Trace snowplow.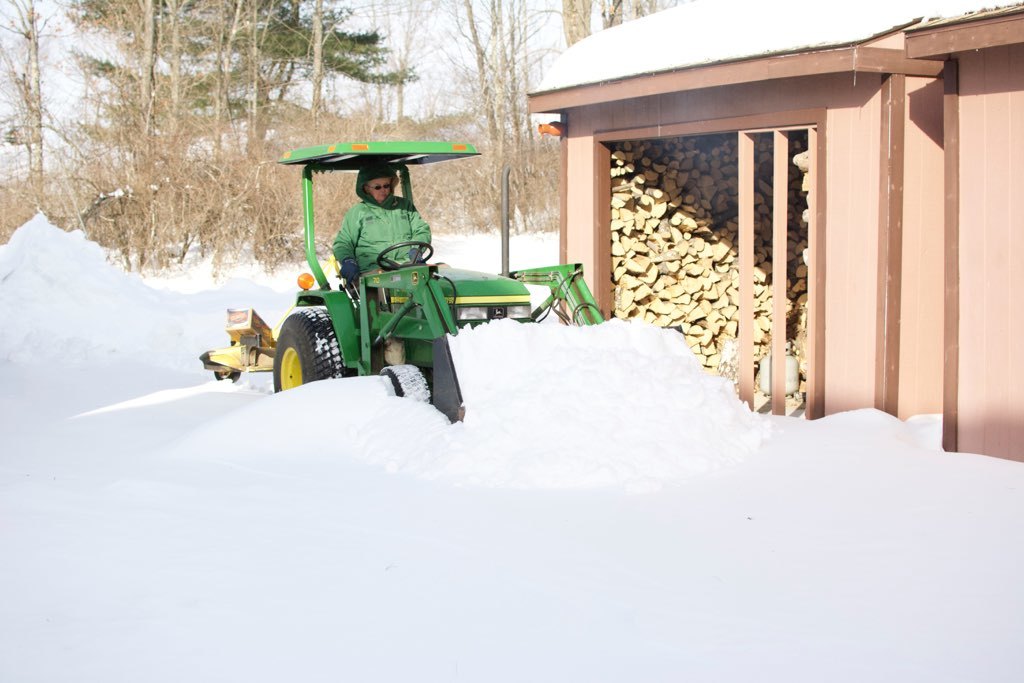
Traced to bbox=(275, 137, 608, 428).
